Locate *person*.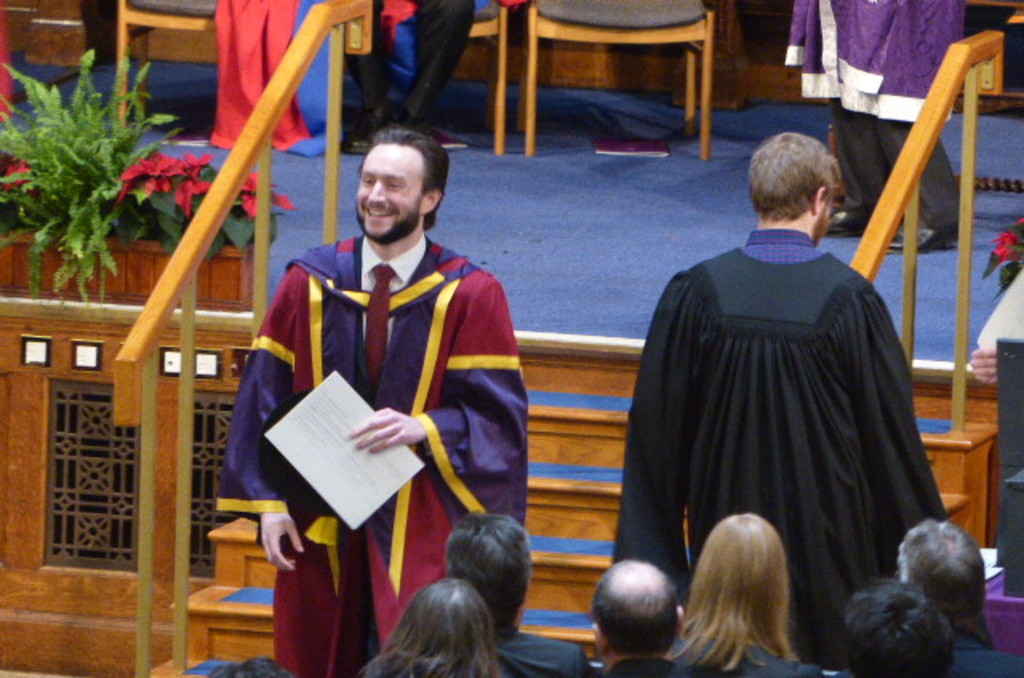
Bounding box: {"x1": 370, "y1": 576, "x2": 504, "y2": 676}.
